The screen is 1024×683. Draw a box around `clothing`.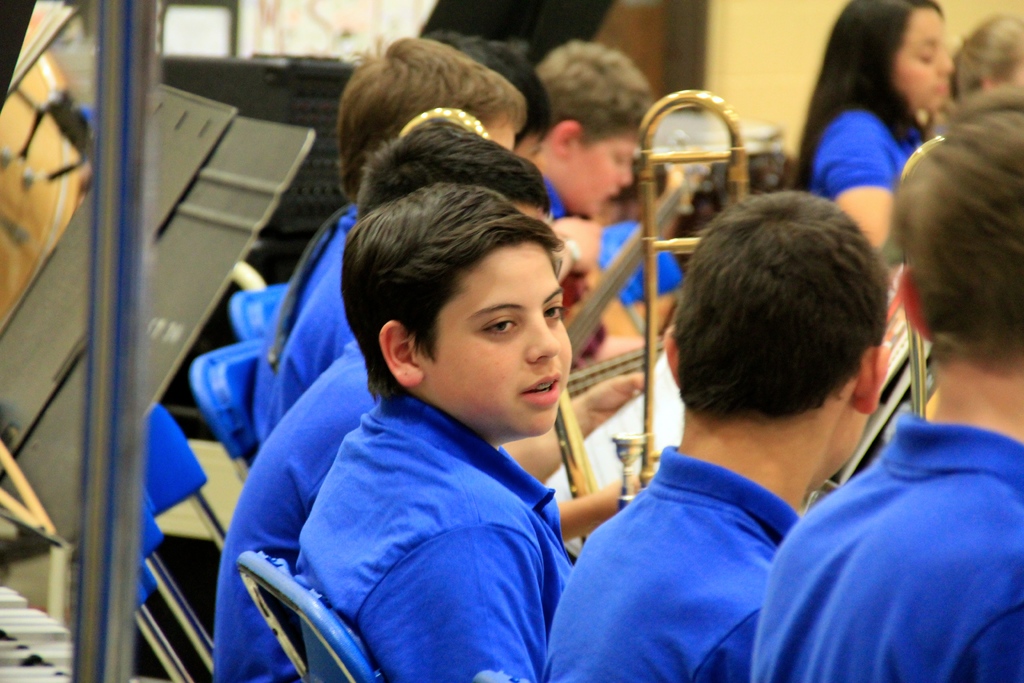
x1=207, y1=348, x2=392, y2=682.
